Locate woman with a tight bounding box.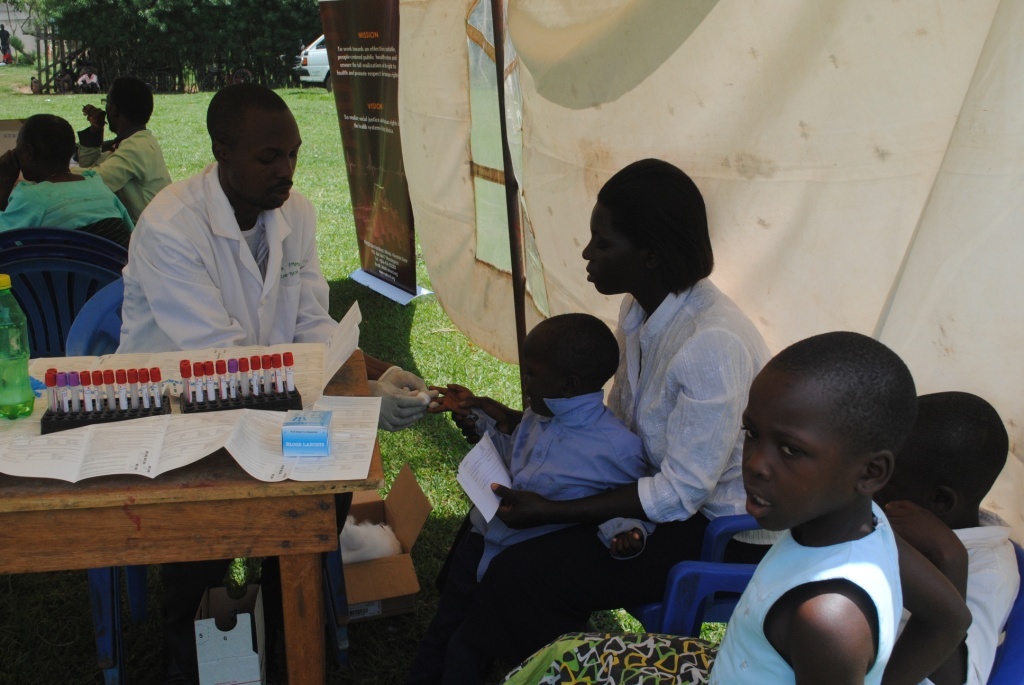
rect(422, 156, 789, 684).
